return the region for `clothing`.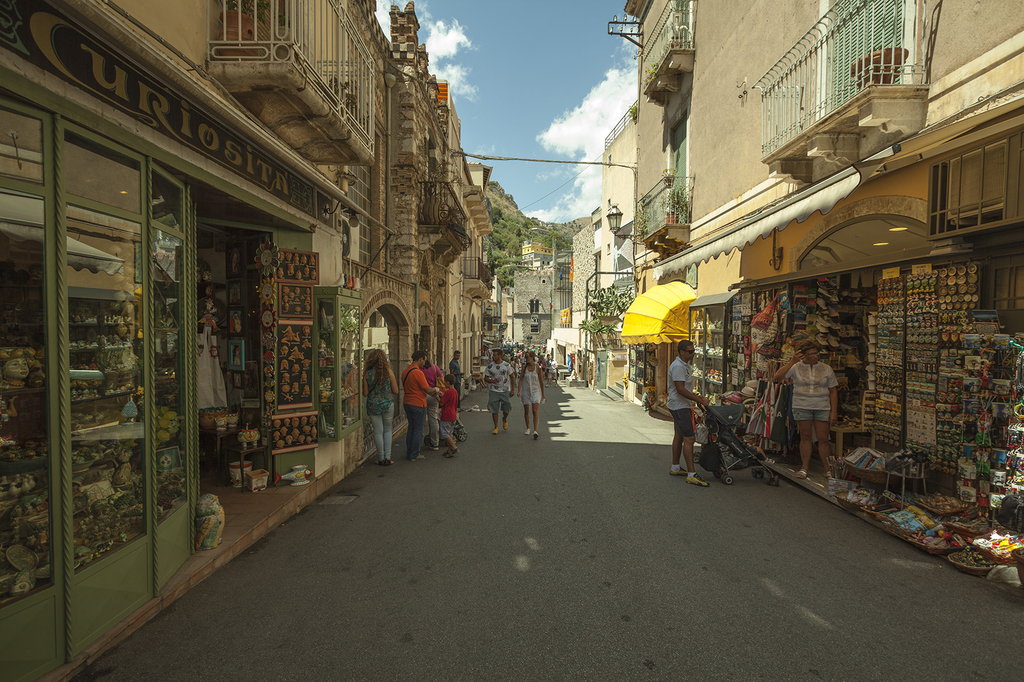
left=666, top=348, right=695, bottom=432.
